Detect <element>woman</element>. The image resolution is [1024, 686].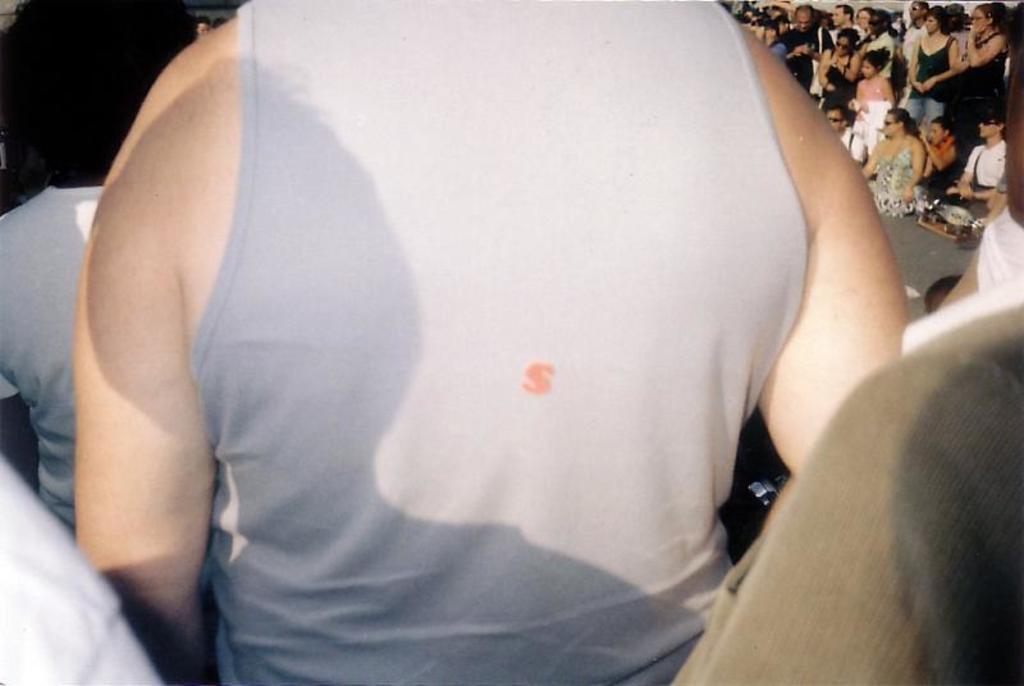
rect(818, 23, 861, 95).
